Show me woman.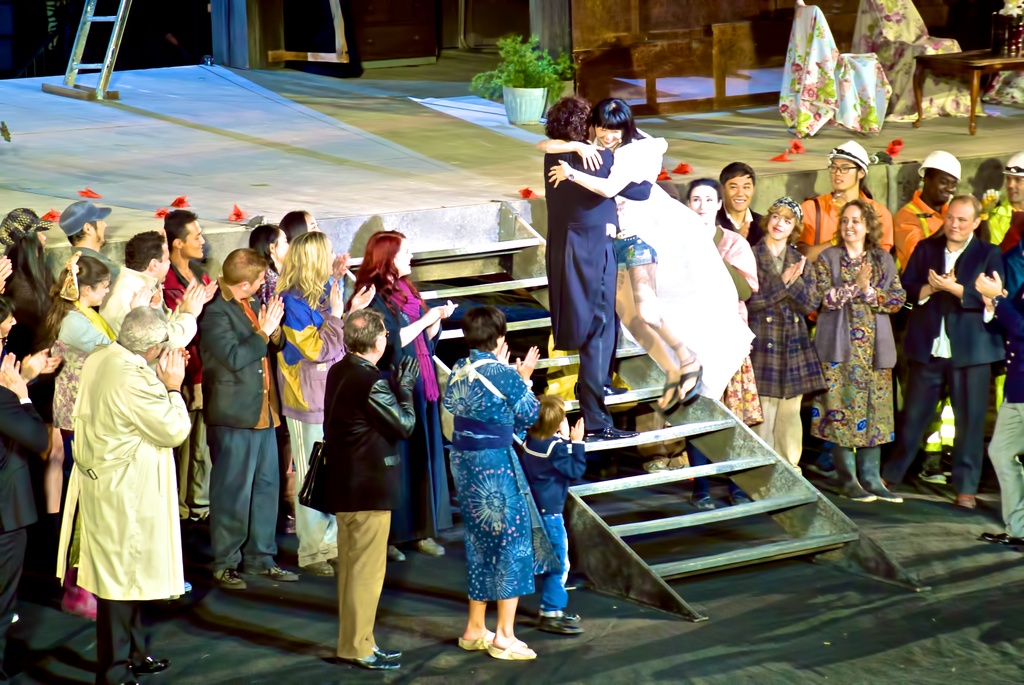
woman is here: {"left": 533, "top": 95, "right": 710, "bottom": 411}.
